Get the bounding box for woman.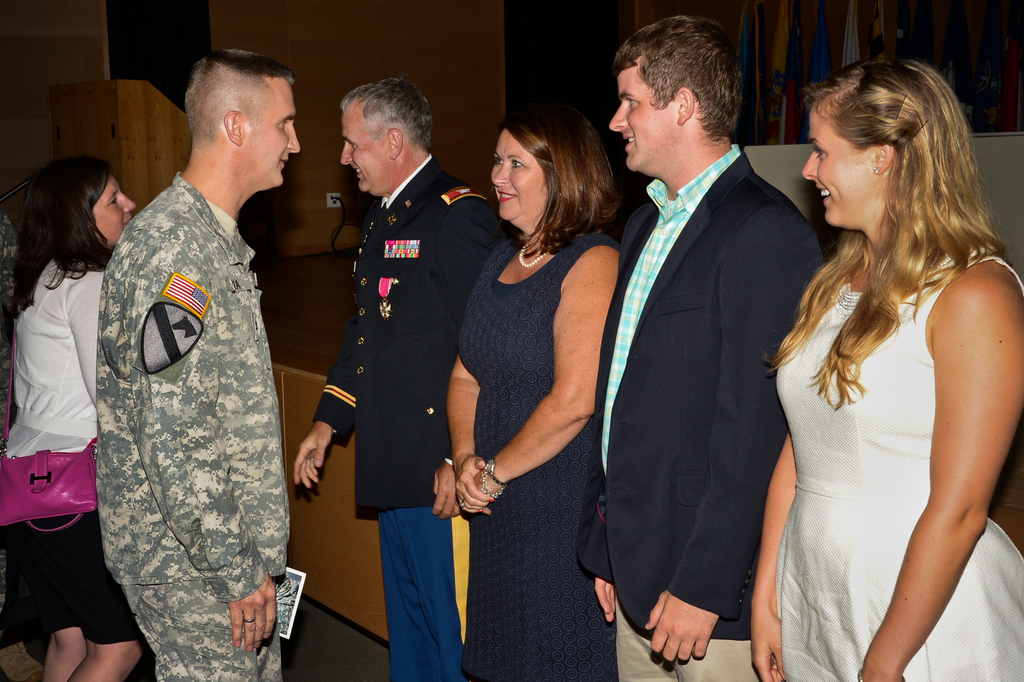
440:109:627:681.
